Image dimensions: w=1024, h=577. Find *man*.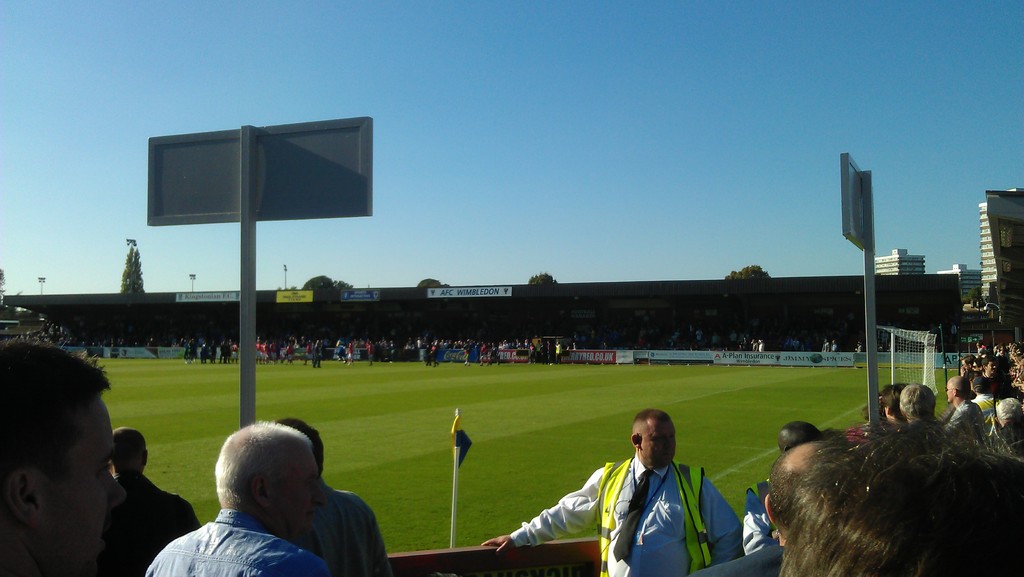
941/373/989/444.
